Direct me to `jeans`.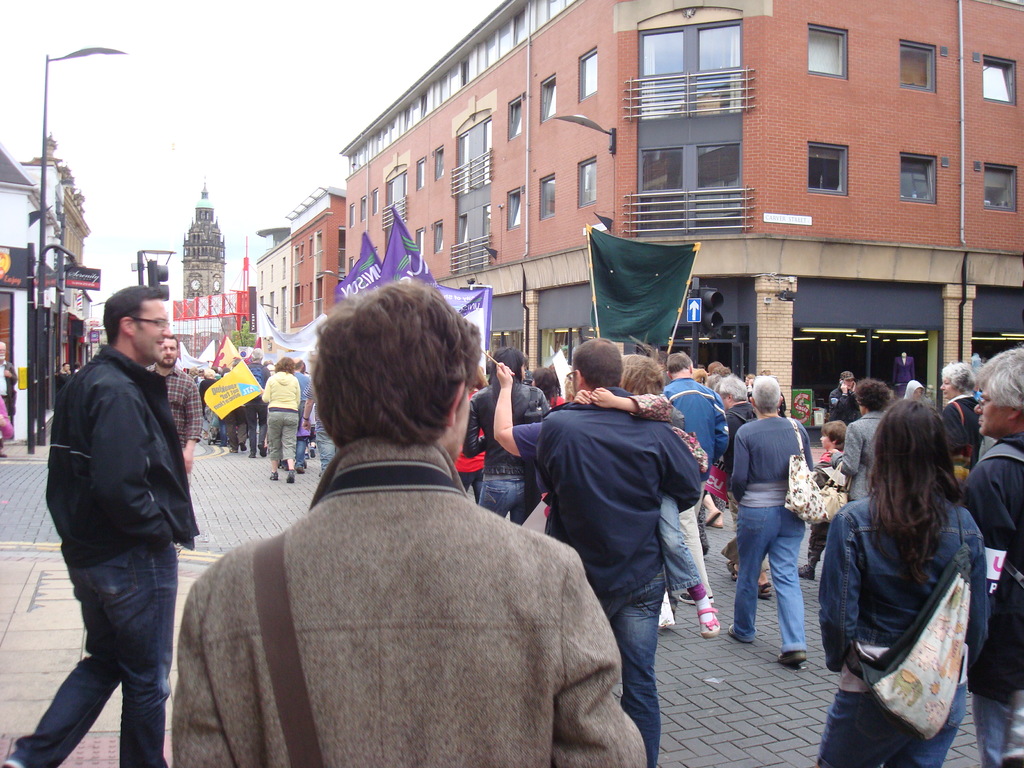
Direction: detection(728, 503, 810, 657).
